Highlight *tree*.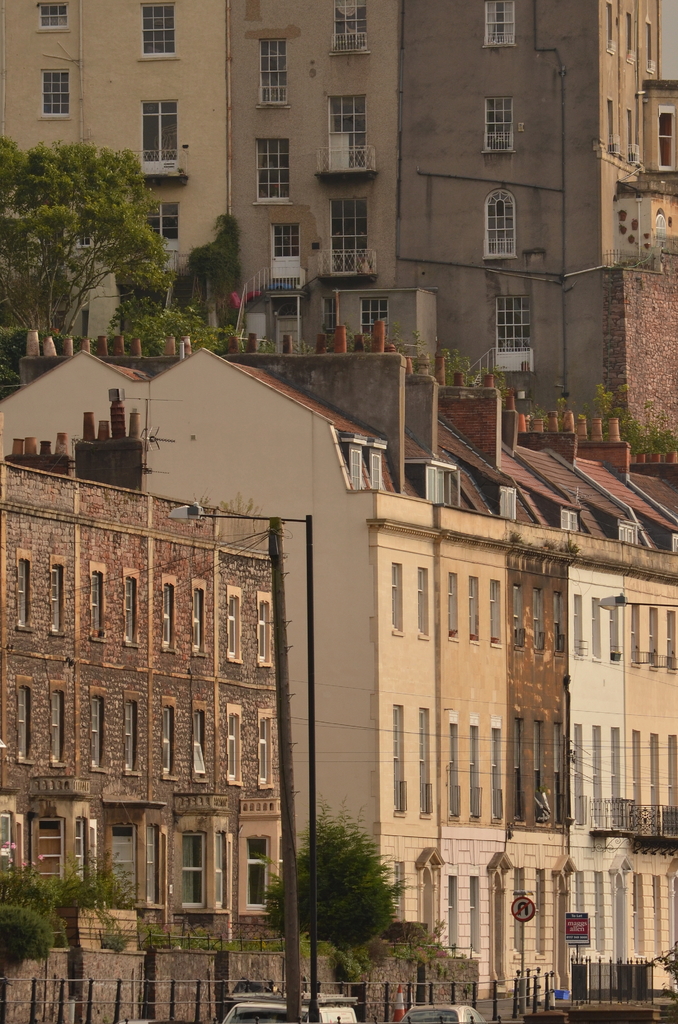
Highlighted region: (11, 87, 198, 343).
